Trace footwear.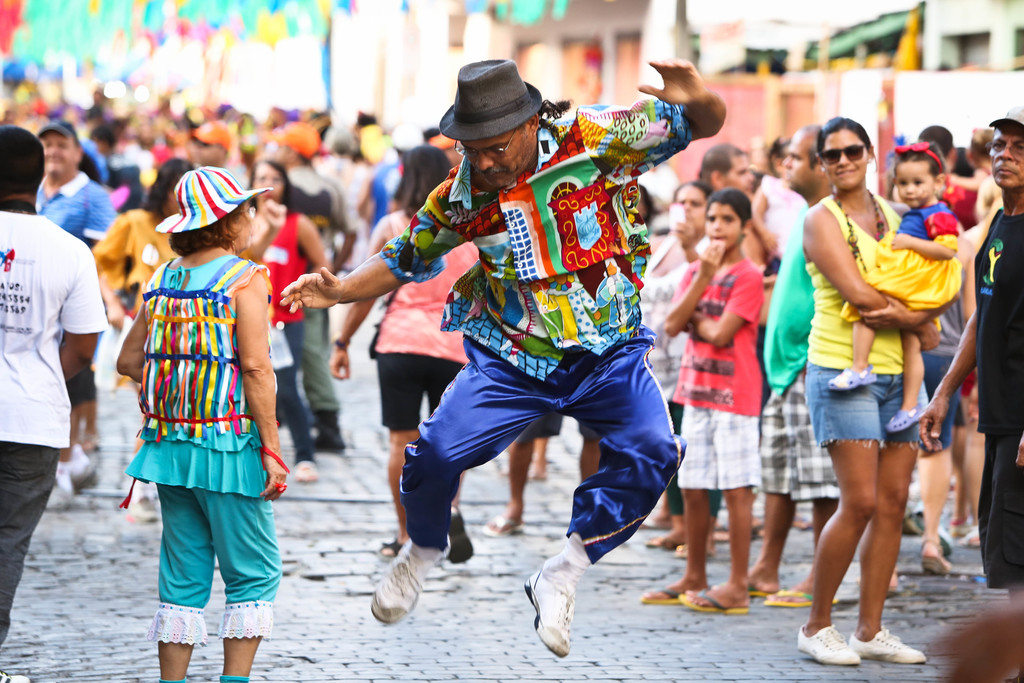
Traced to pyautogui.locateOnScreen(964, 524, 979, 549).
